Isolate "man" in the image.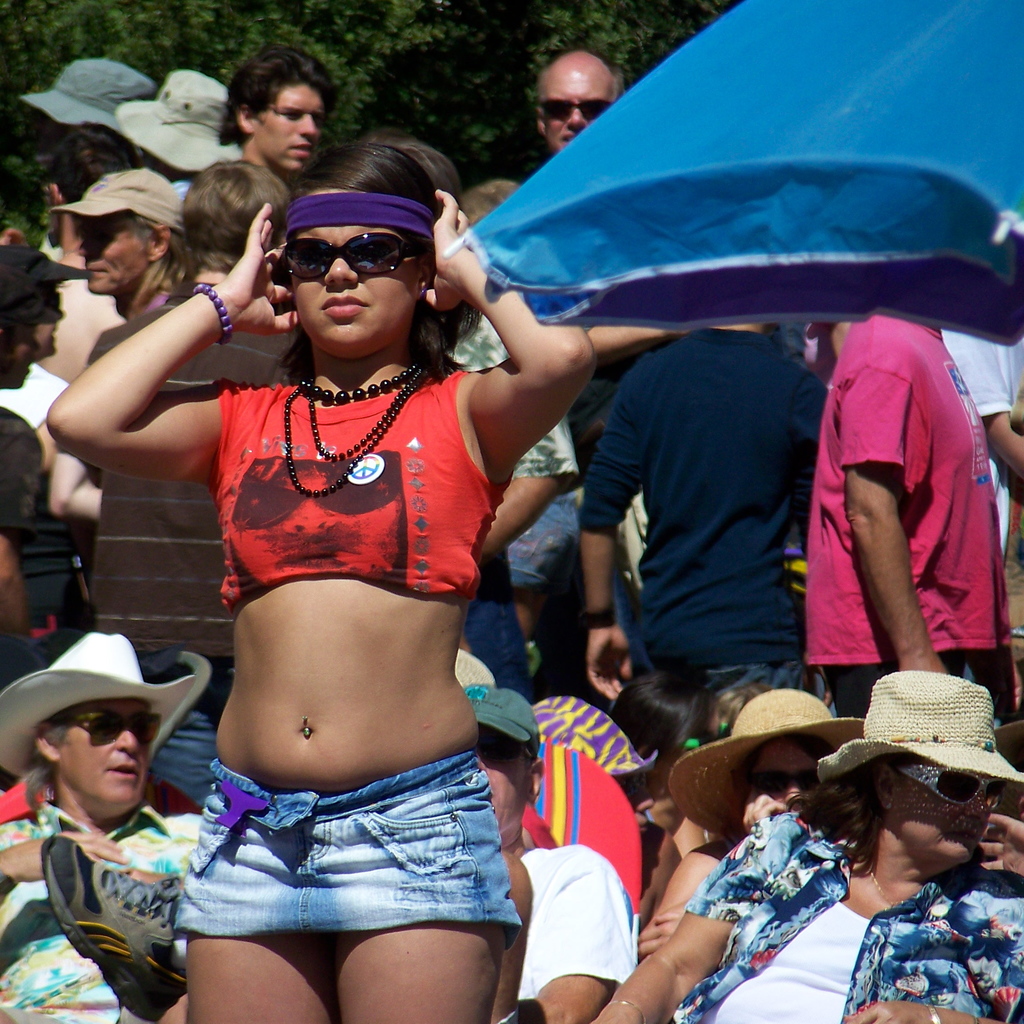
Isolated region: Rect(72, 148, 278, 666).
